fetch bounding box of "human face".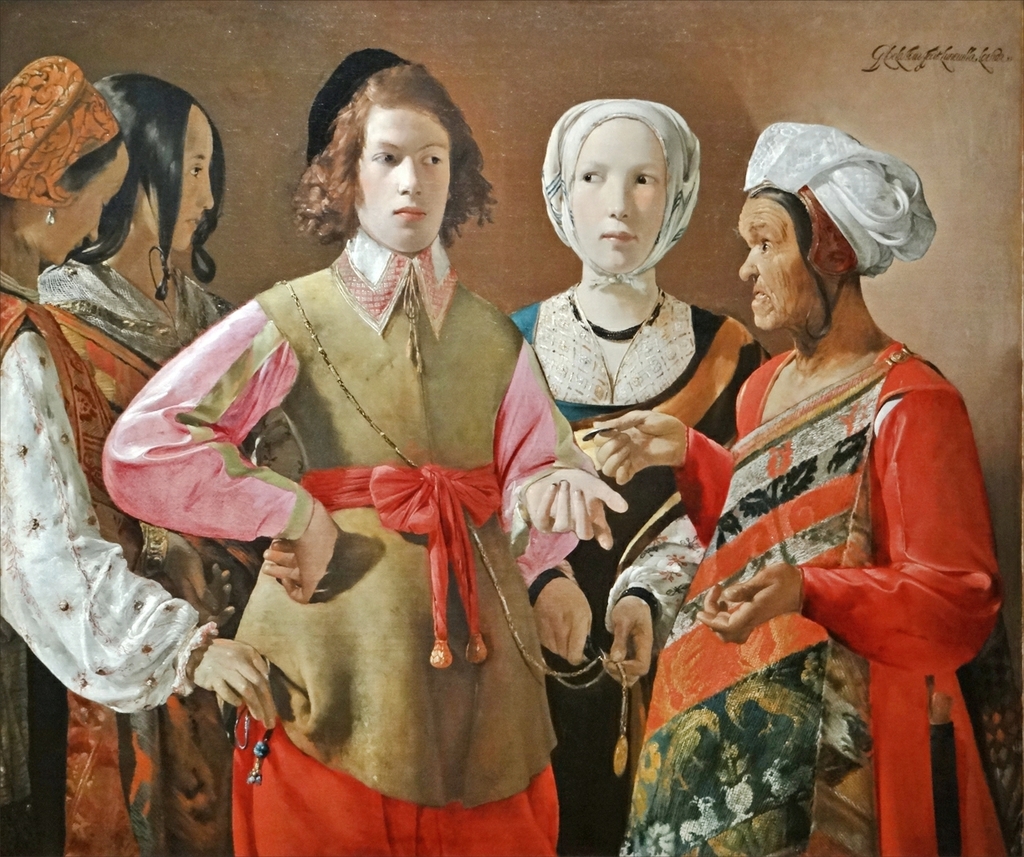
Bbox: x1=173, y1=99, x2=212, y2=249.
